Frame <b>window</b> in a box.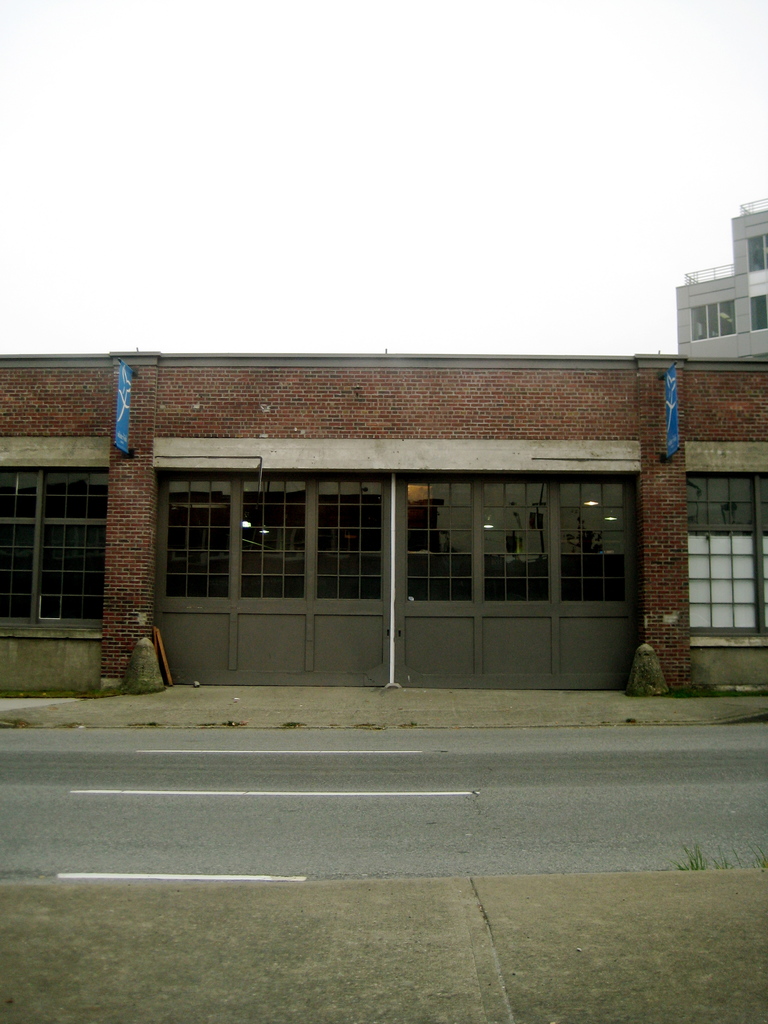
(x1=744, y1=233, x2=767, y2=266).
